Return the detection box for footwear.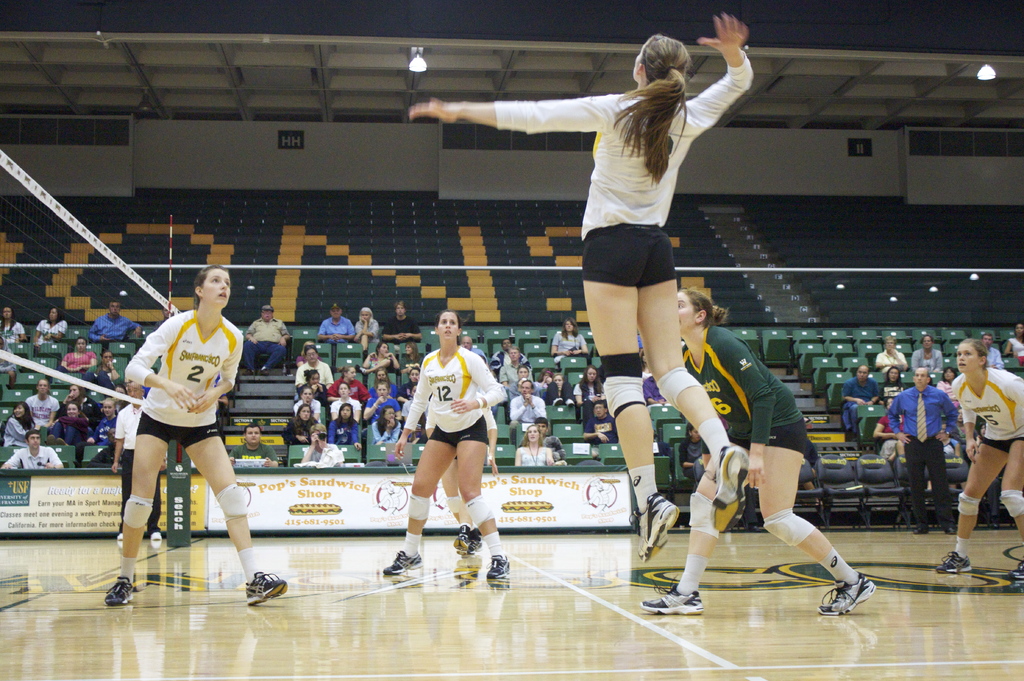
pyautogui.locateOnScreen(711, 447, 757, 514).
